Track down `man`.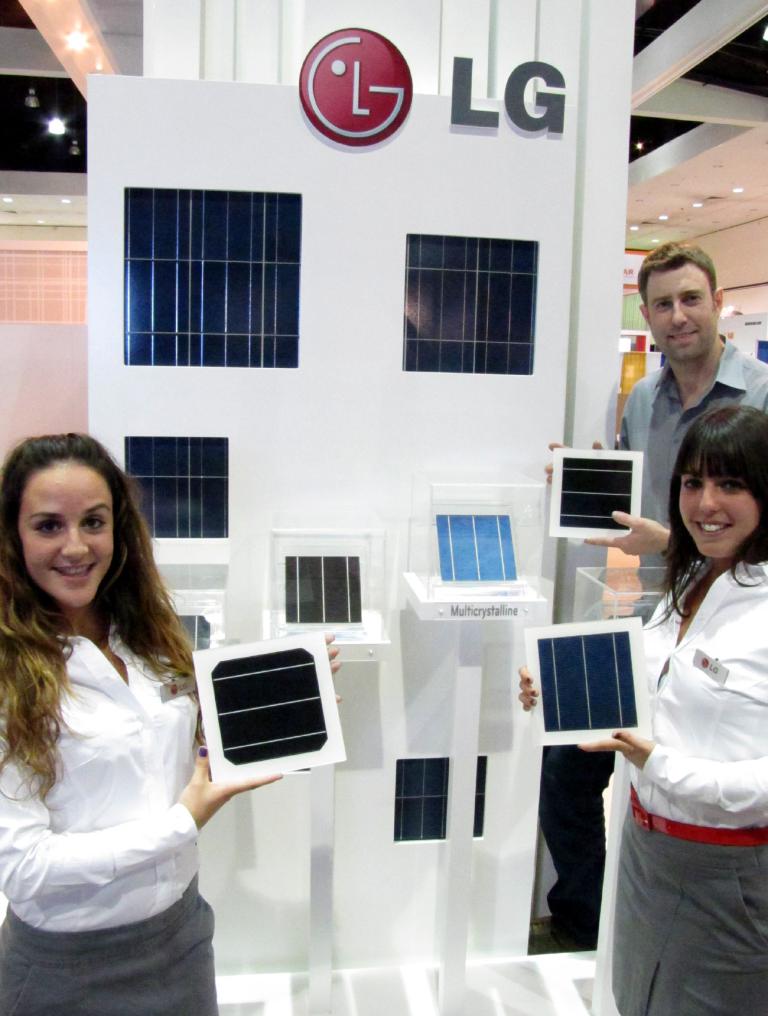
Tracked to x1=591 y1=247 x2=750 y2=686.
